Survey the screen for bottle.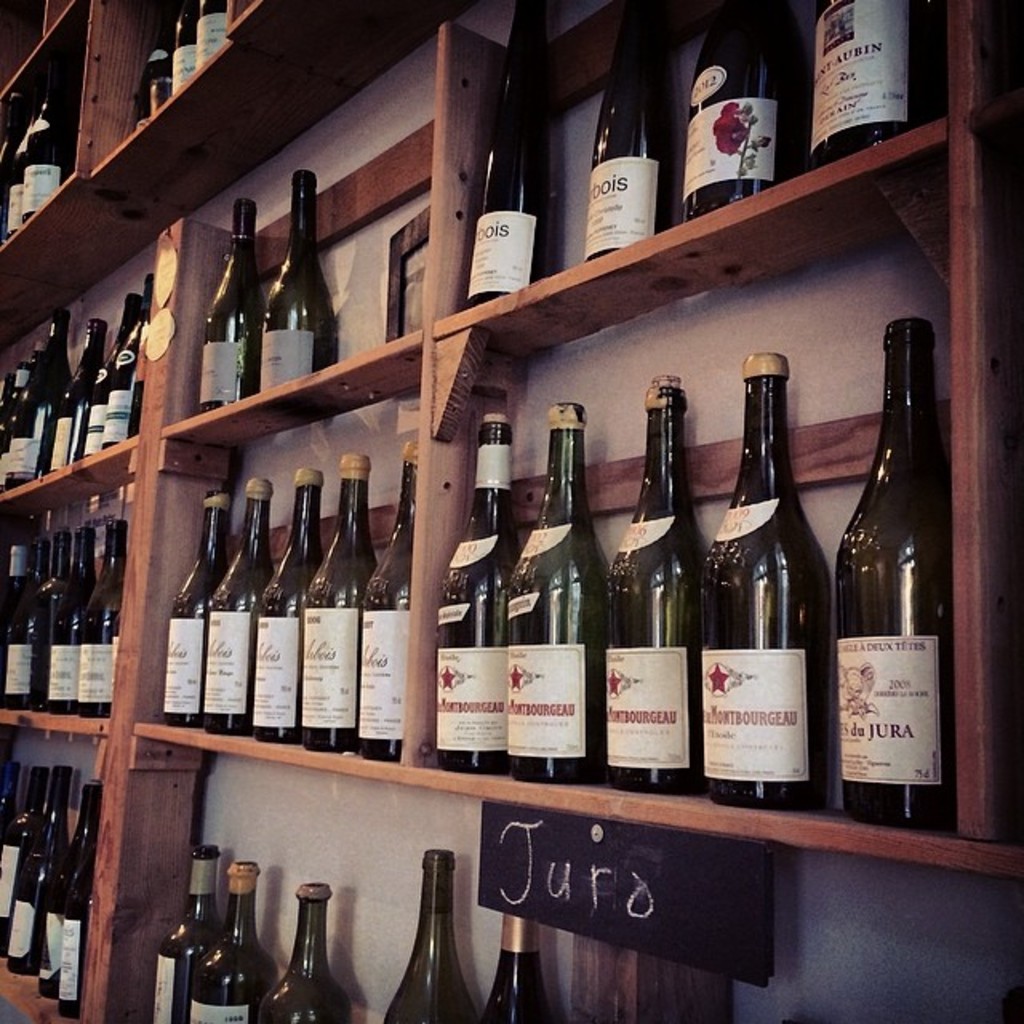
Survey found: 606:373:707:800.
